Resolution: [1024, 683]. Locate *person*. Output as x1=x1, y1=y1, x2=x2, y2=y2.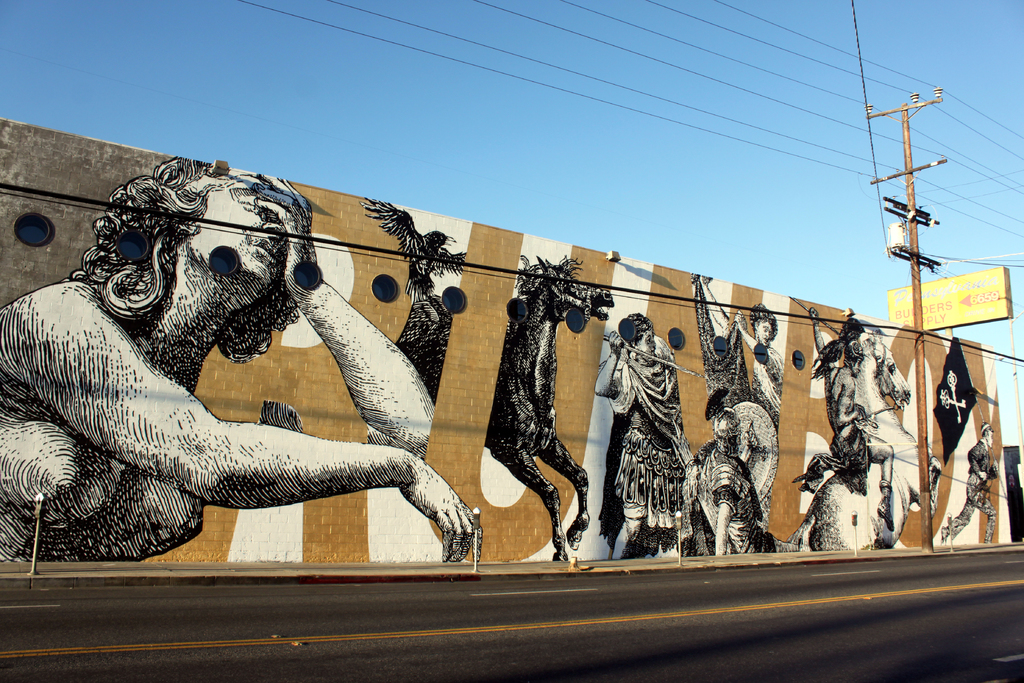
x1=701, y1=276, x2=784, y2=491.
